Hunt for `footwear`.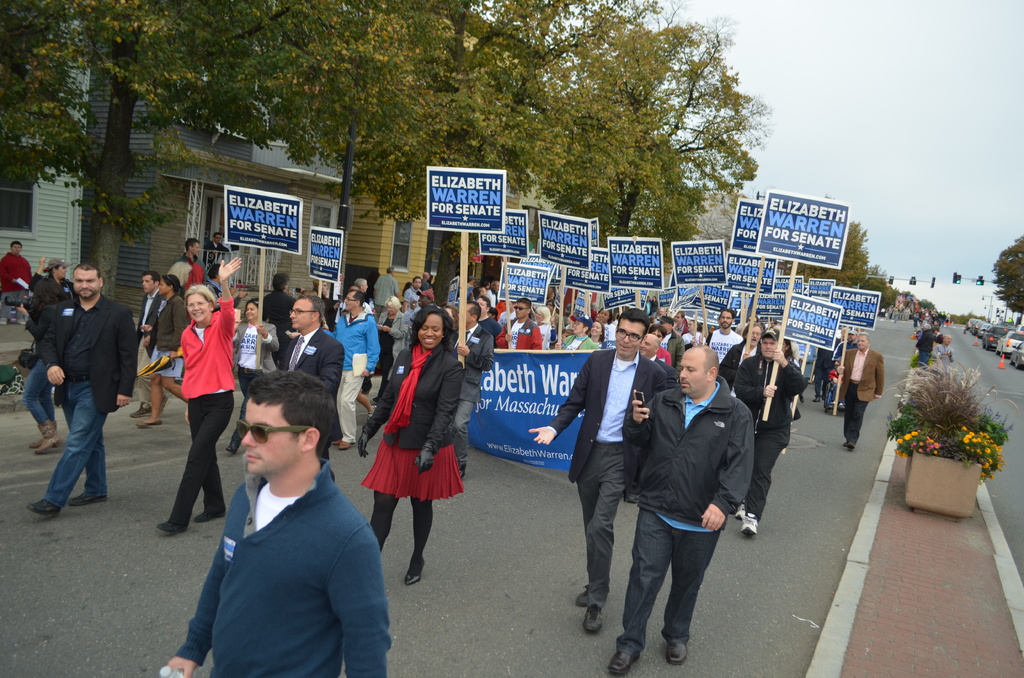
Hunted down at (x1=29, y1=416, x2=57, y2=451).
